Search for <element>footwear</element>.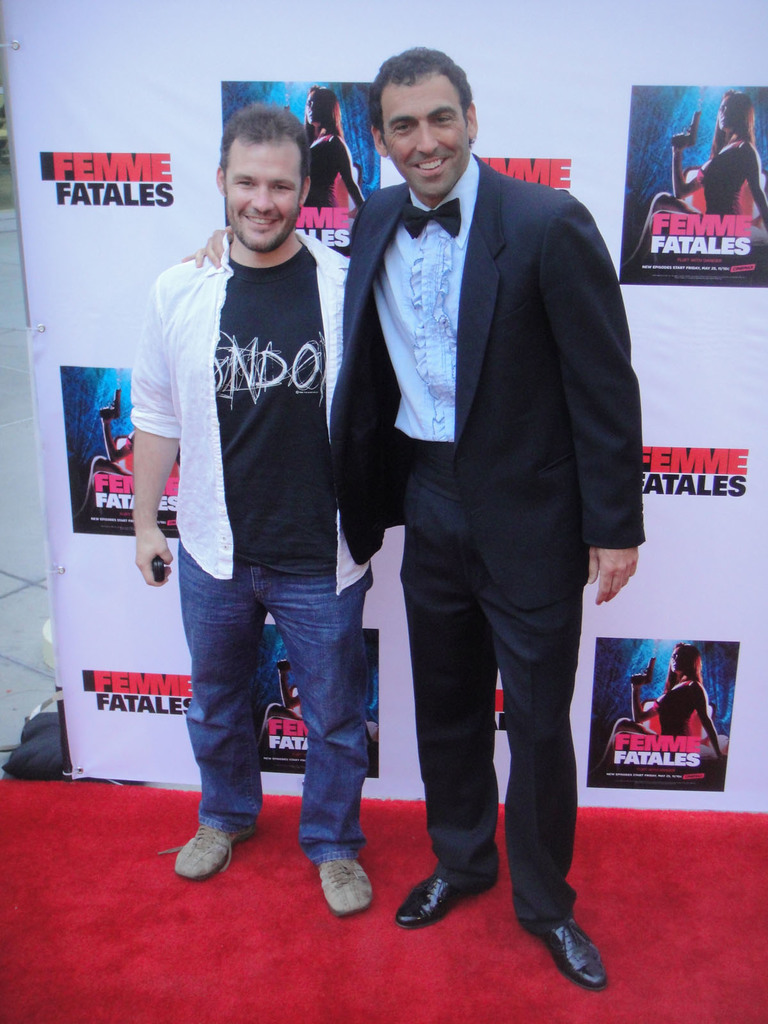
Found at select_region(318, 862, 383, 922).
